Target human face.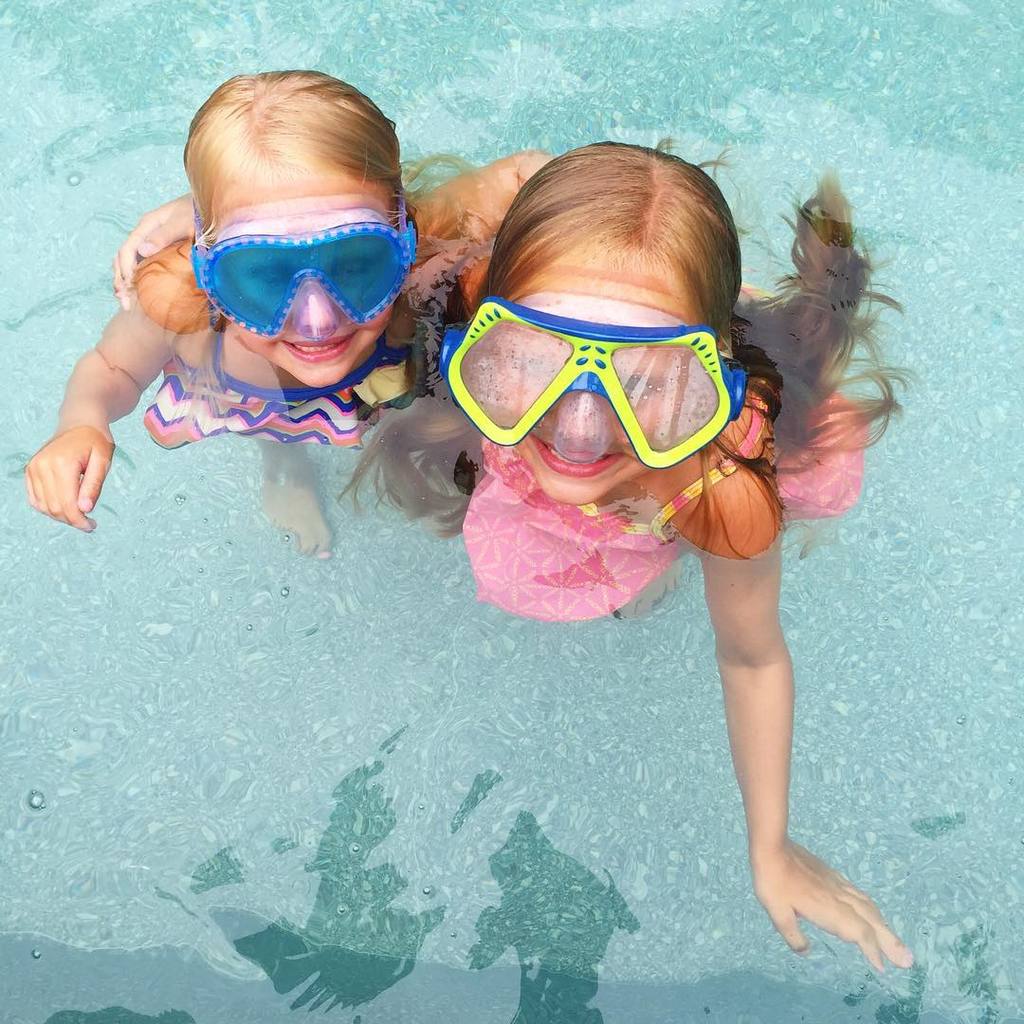
Target region: <bbox>235, 139, 380, 384</bbox>.
